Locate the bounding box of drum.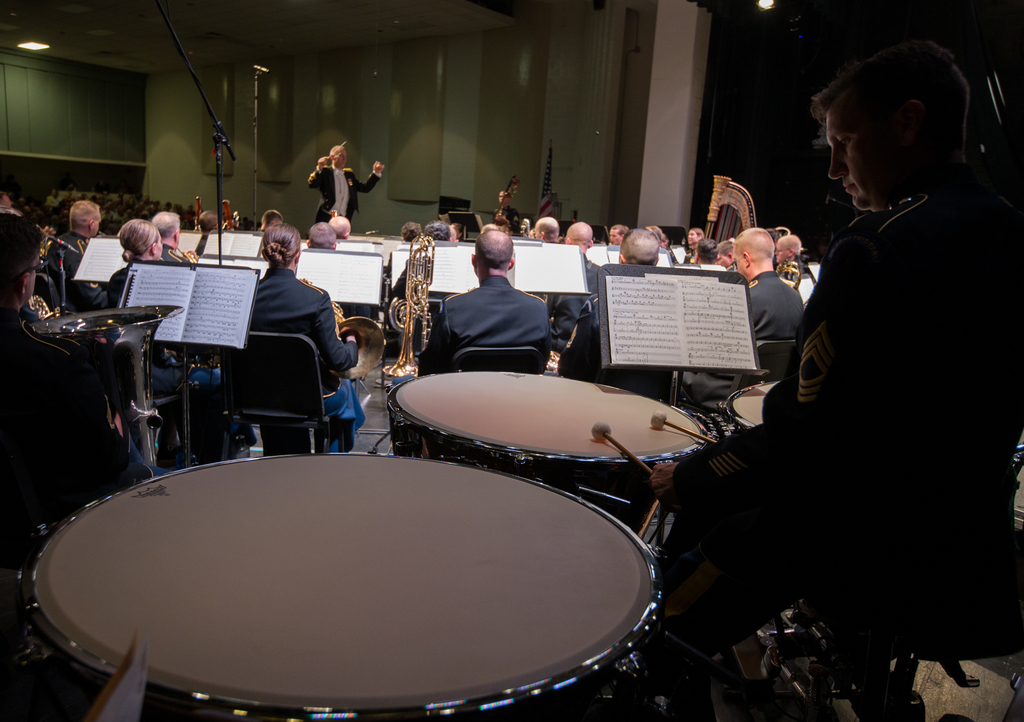
Bounding box: {"x1": 386, "y1": 372, "x2": 710, "y2": 534}.
